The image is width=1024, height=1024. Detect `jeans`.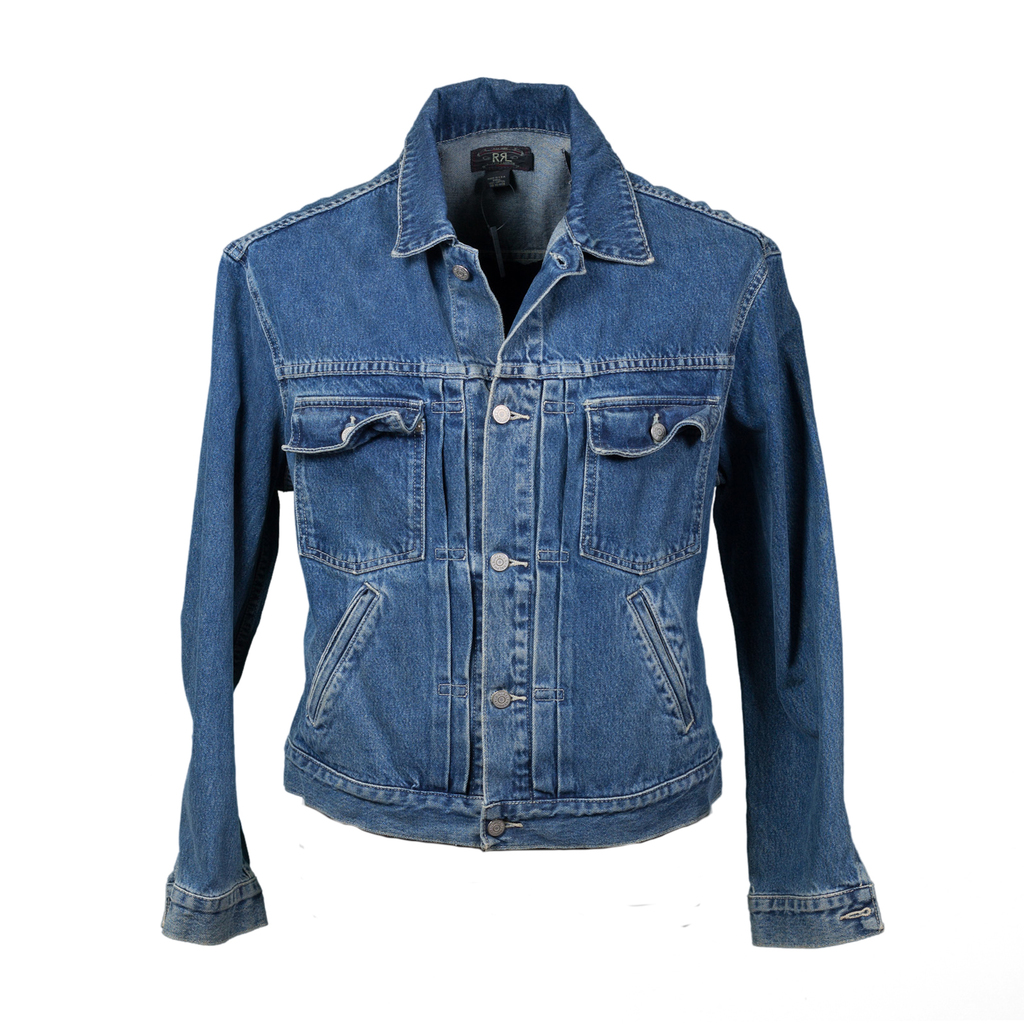
Detection: 145,78,904,957.
